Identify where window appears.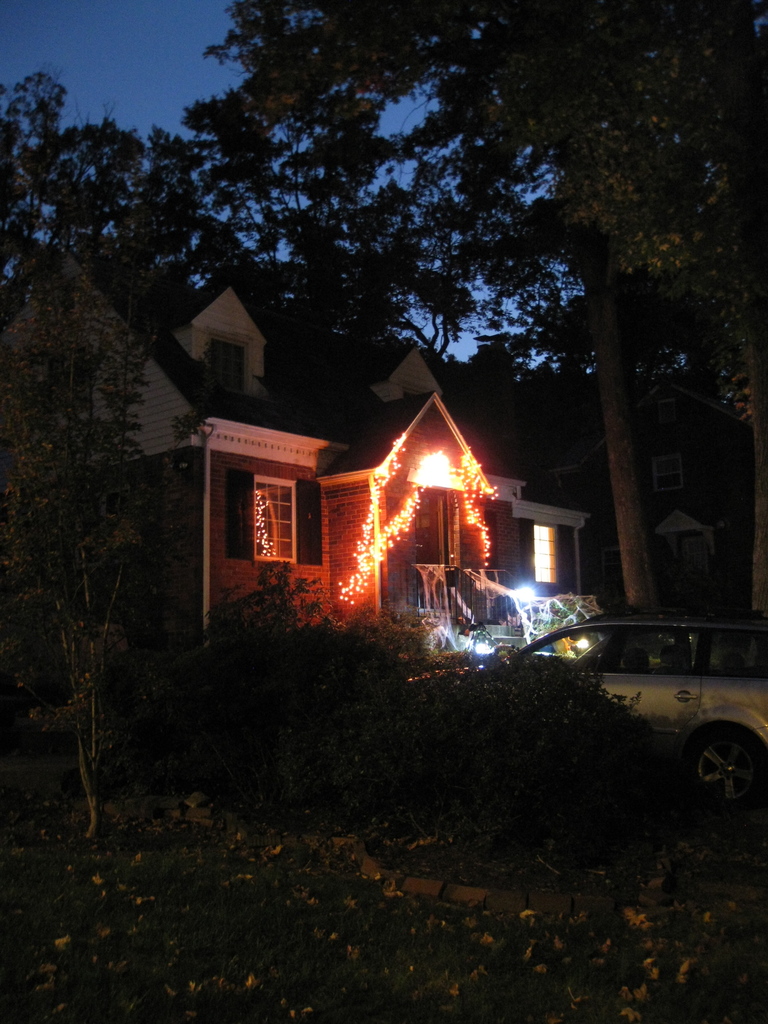
Appears at x1=213, y1=340, x2=246, y2=381.
